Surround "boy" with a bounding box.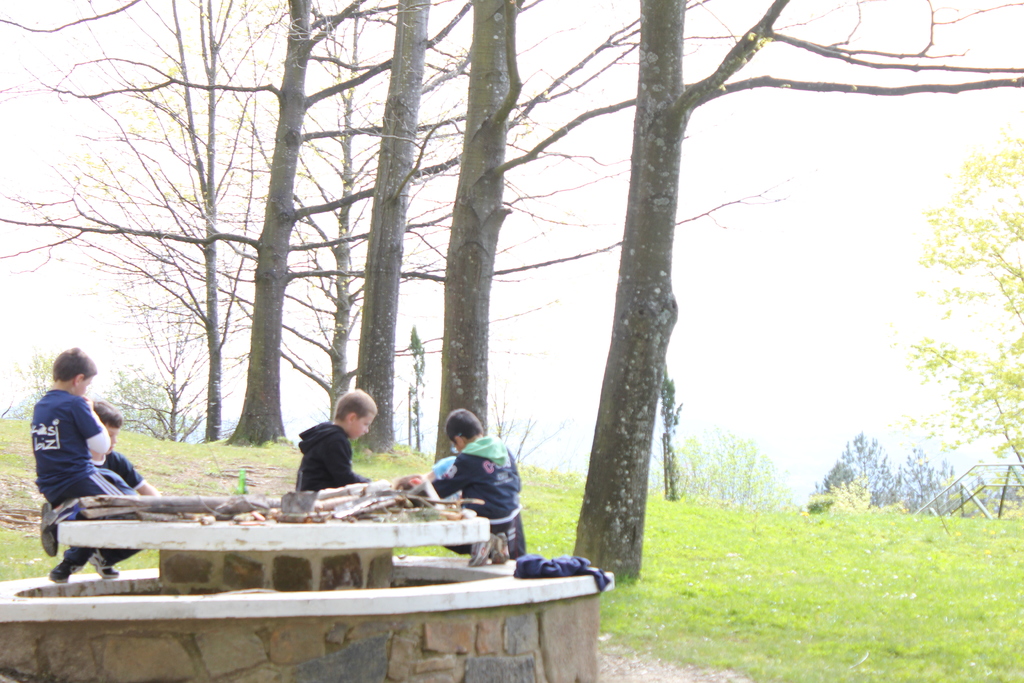
15 347 137 598.
